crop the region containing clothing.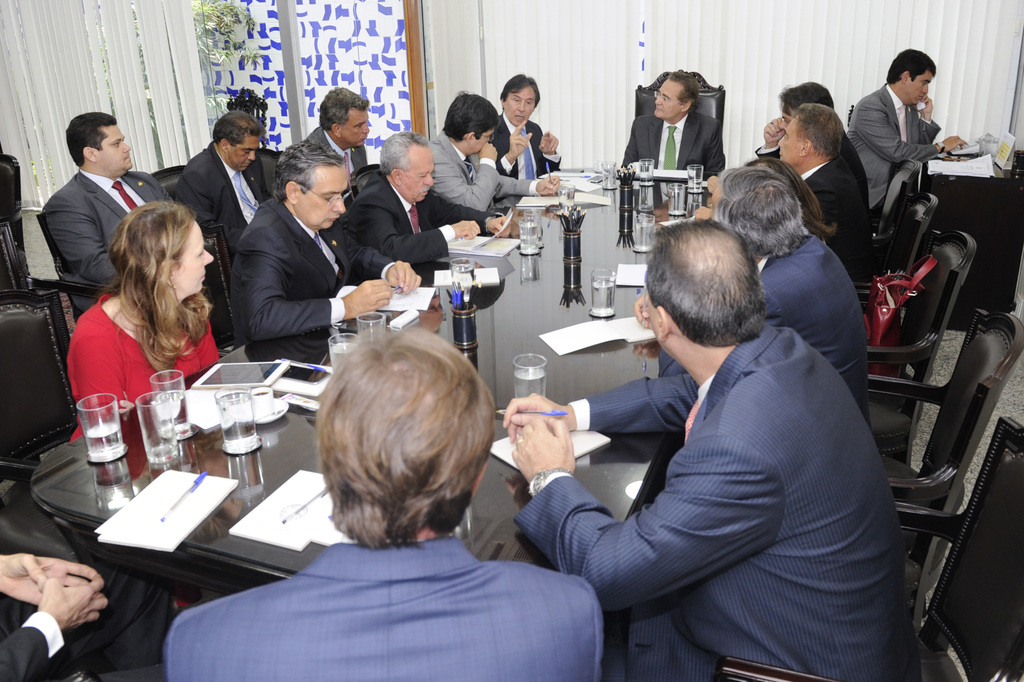
Crop region: l=230, t=198, r=396, b=346.
